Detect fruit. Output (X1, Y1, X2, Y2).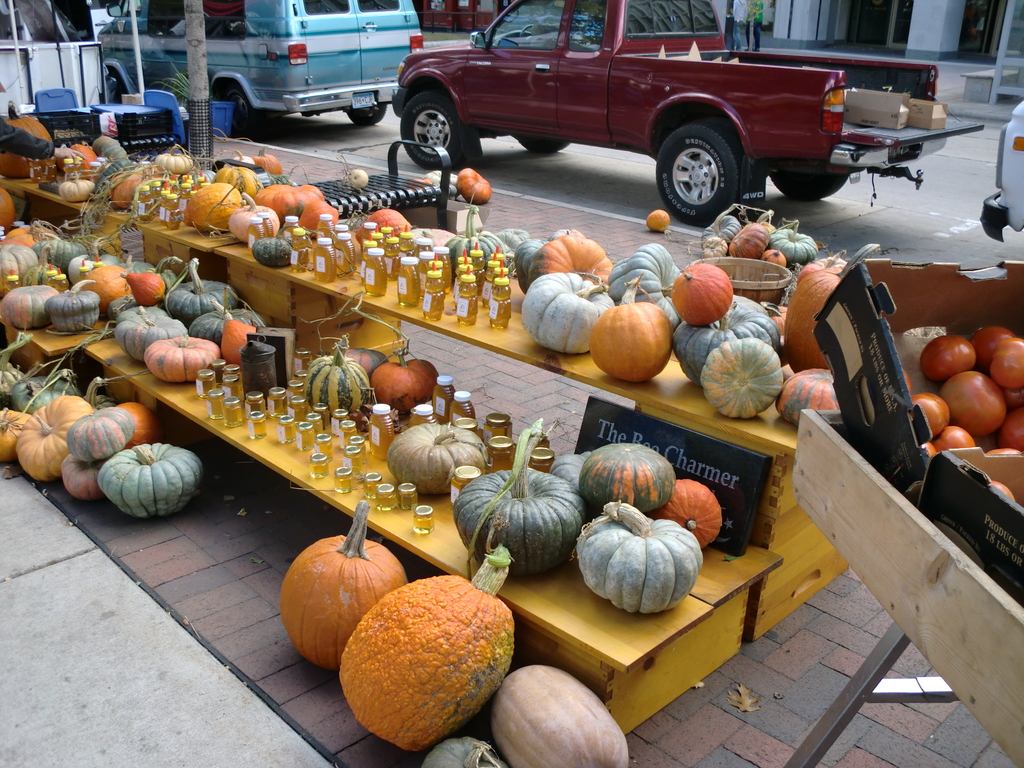
(370, 341, 442, 415).
